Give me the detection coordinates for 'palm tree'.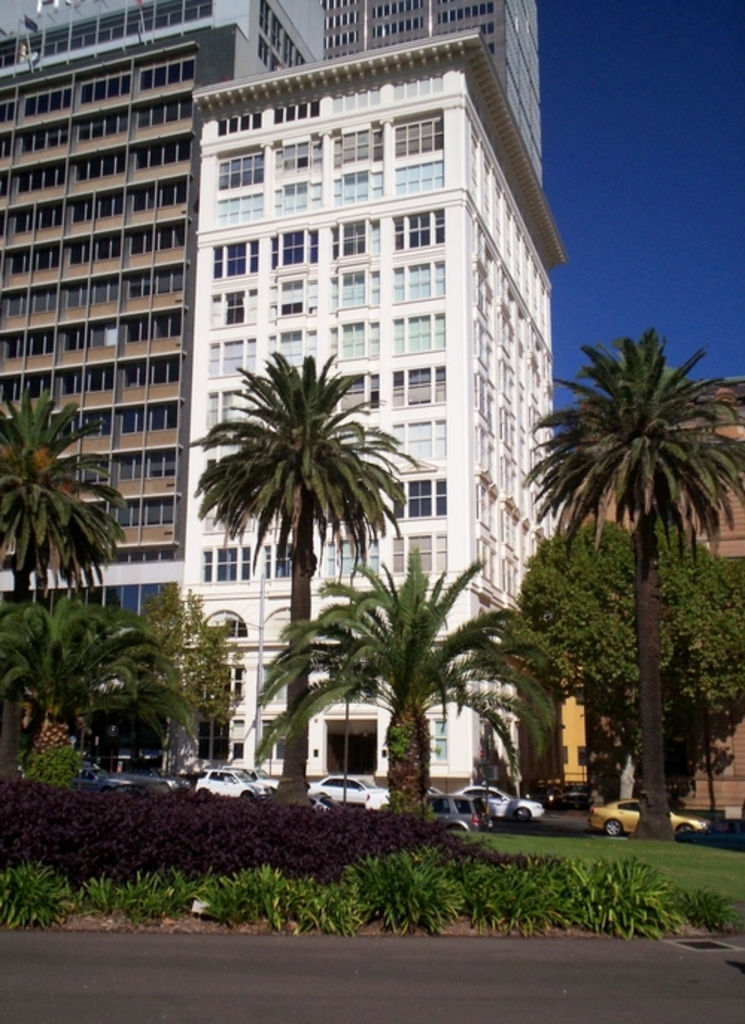
rect(0, 389, 106, 741).
